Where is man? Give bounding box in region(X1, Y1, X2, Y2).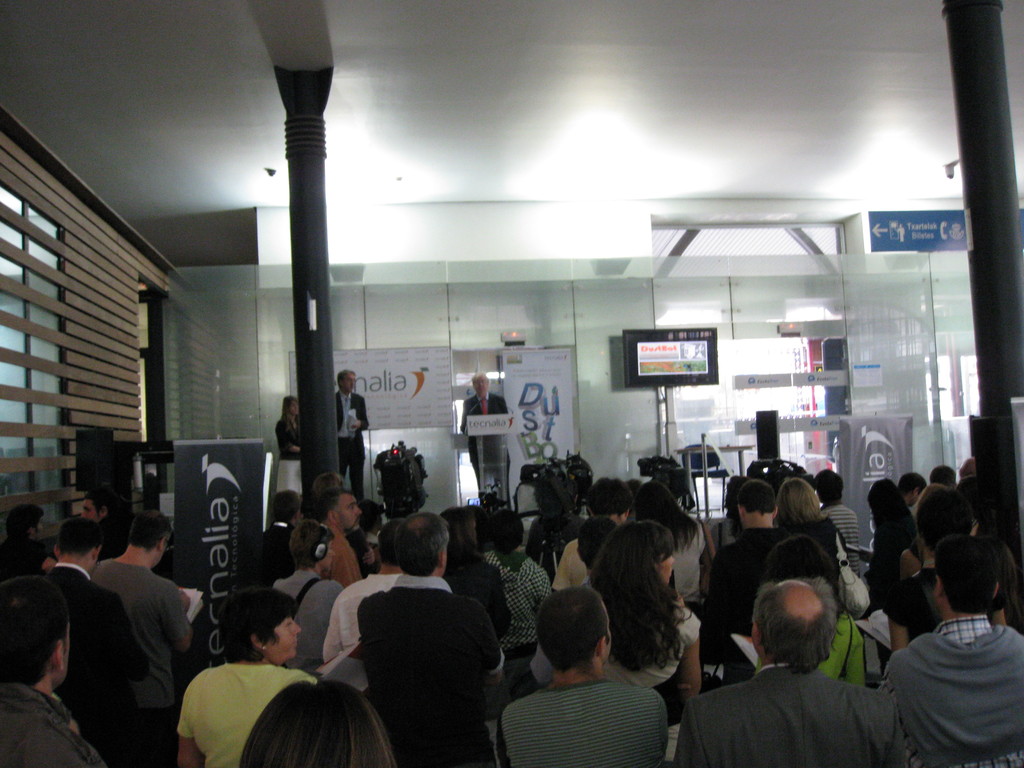
region(875, 541, 1023, 767).
